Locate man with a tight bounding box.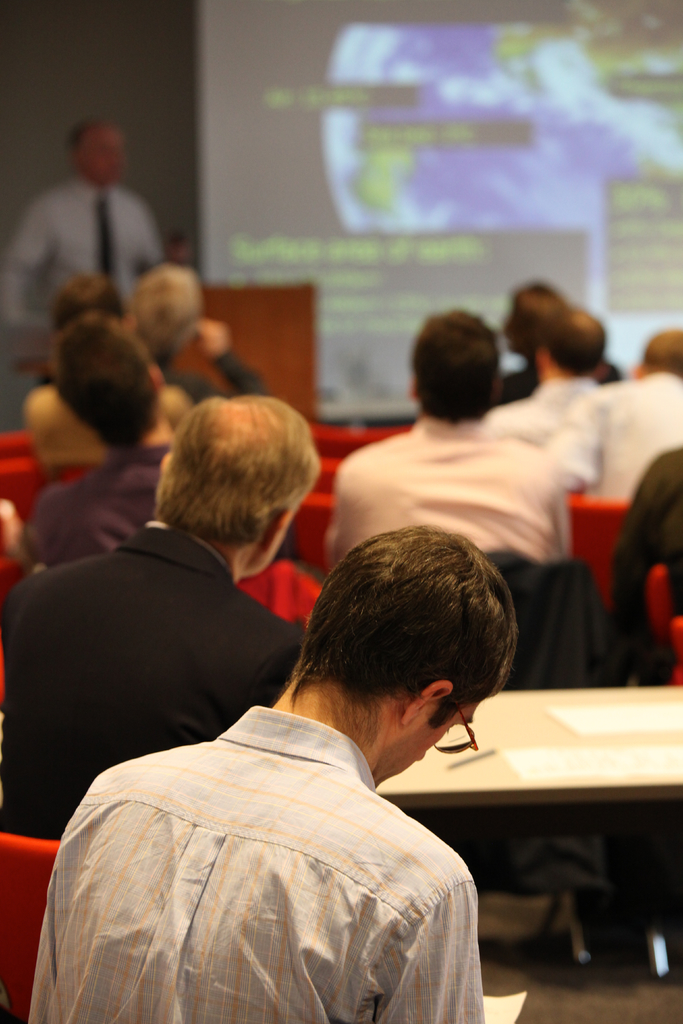
BBox(477, 307, 614, 488).
